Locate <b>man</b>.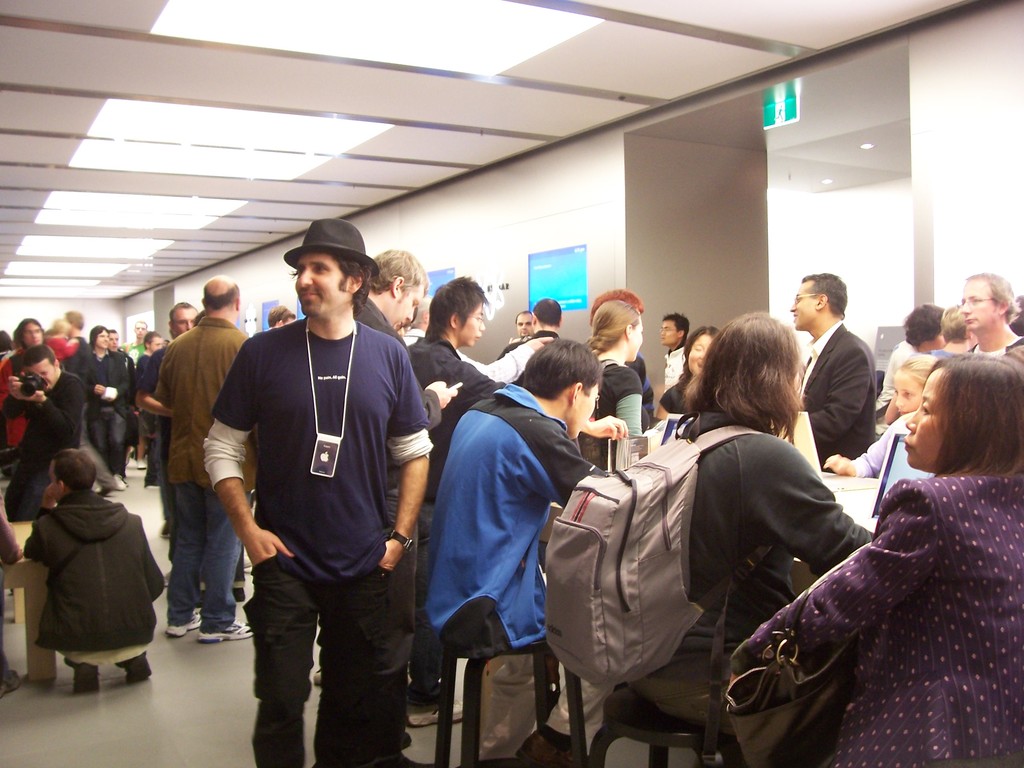
Bounding box: [left=266, top=303, right=296, bottom=326].
